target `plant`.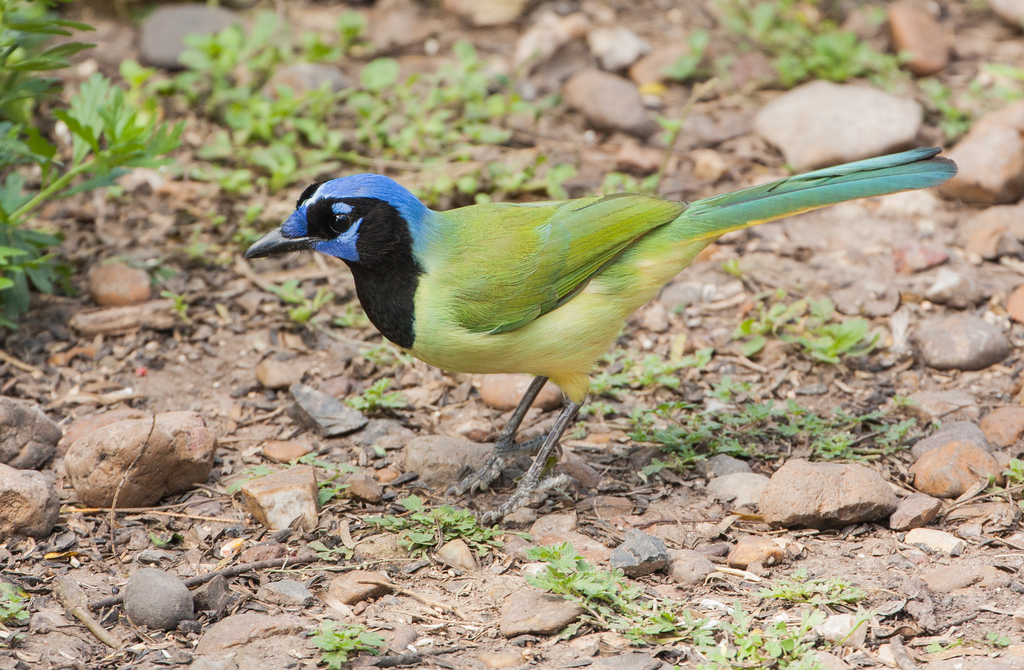
Target region: bbox(253, 265, 413, 364).
